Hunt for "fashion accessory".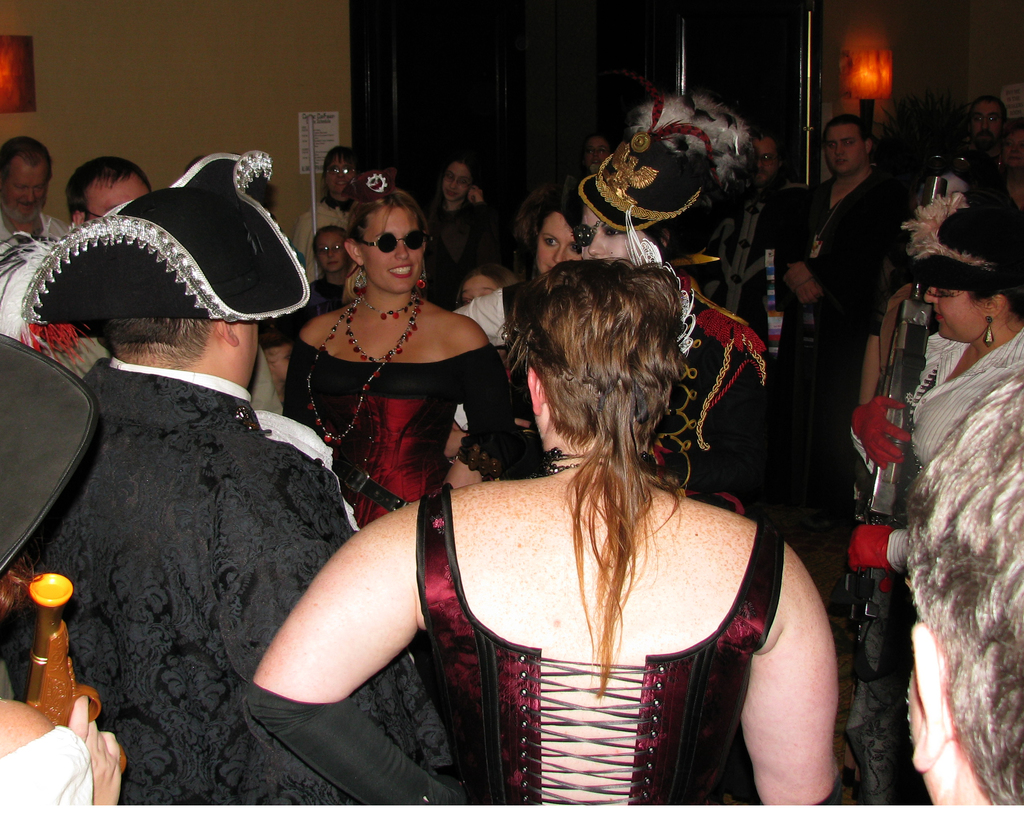
Hunted down at {"x1": 353, "y1": 263, "x2": 370, "y2": 298}.
